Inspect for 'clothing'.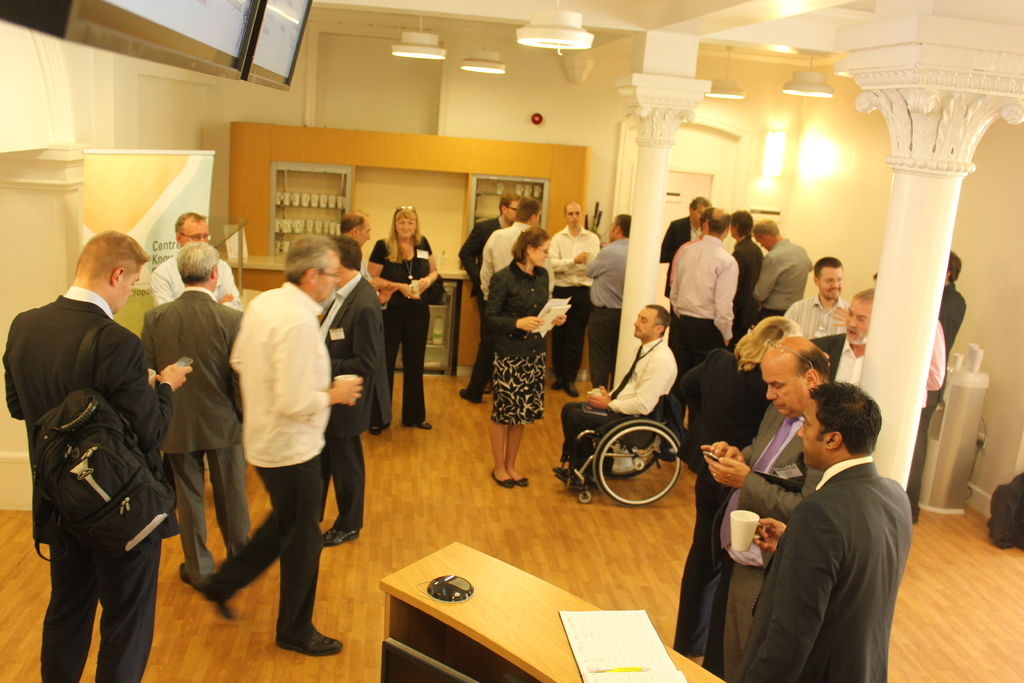
Inspection: BBox(584, 239, 619, 383).
